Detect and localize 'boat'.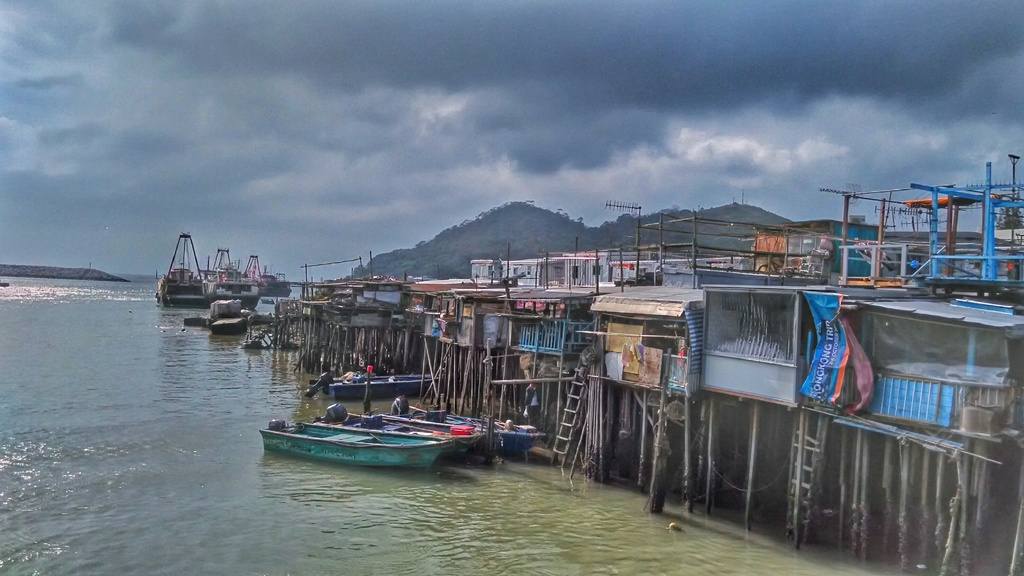
Localized at detection(205, 242, 259, 312).
